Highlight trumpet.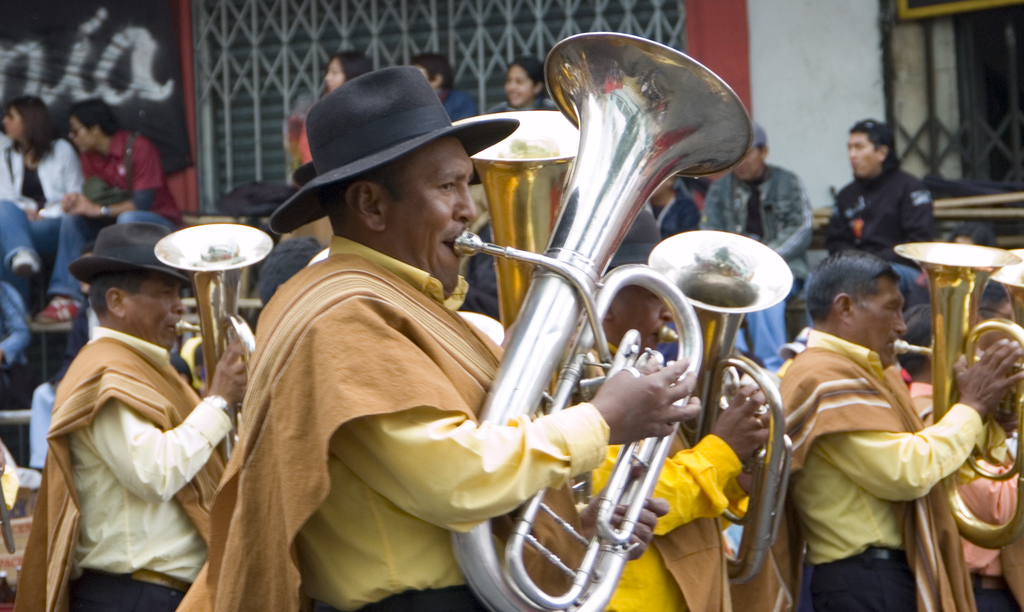
Highlighted region: <box>0,440,23,511</box>.
